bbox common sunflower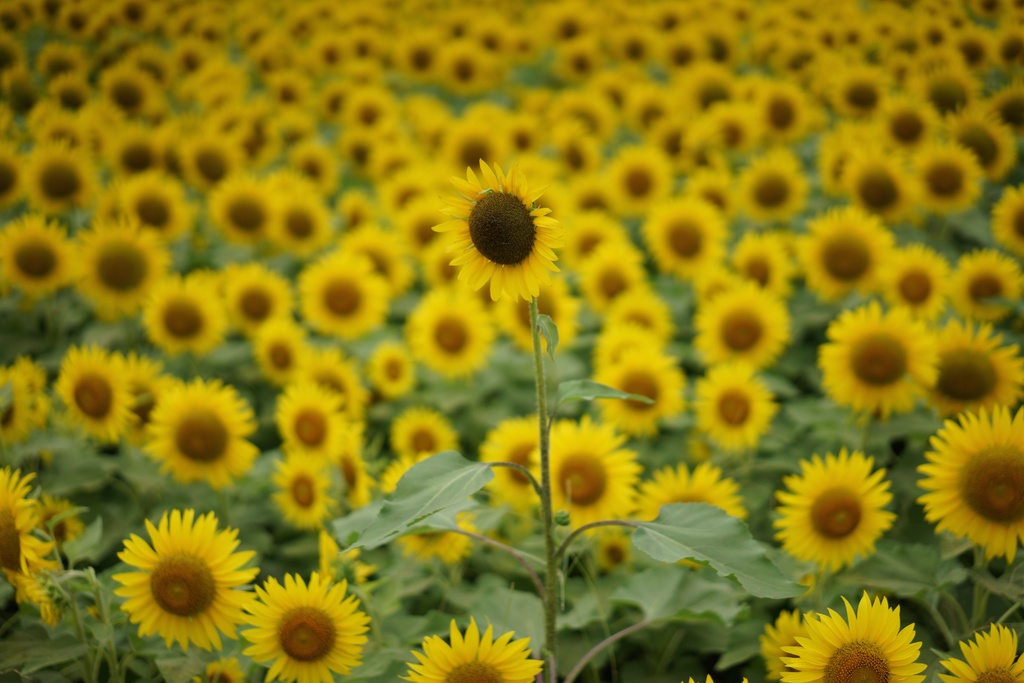
741 155 809 224
